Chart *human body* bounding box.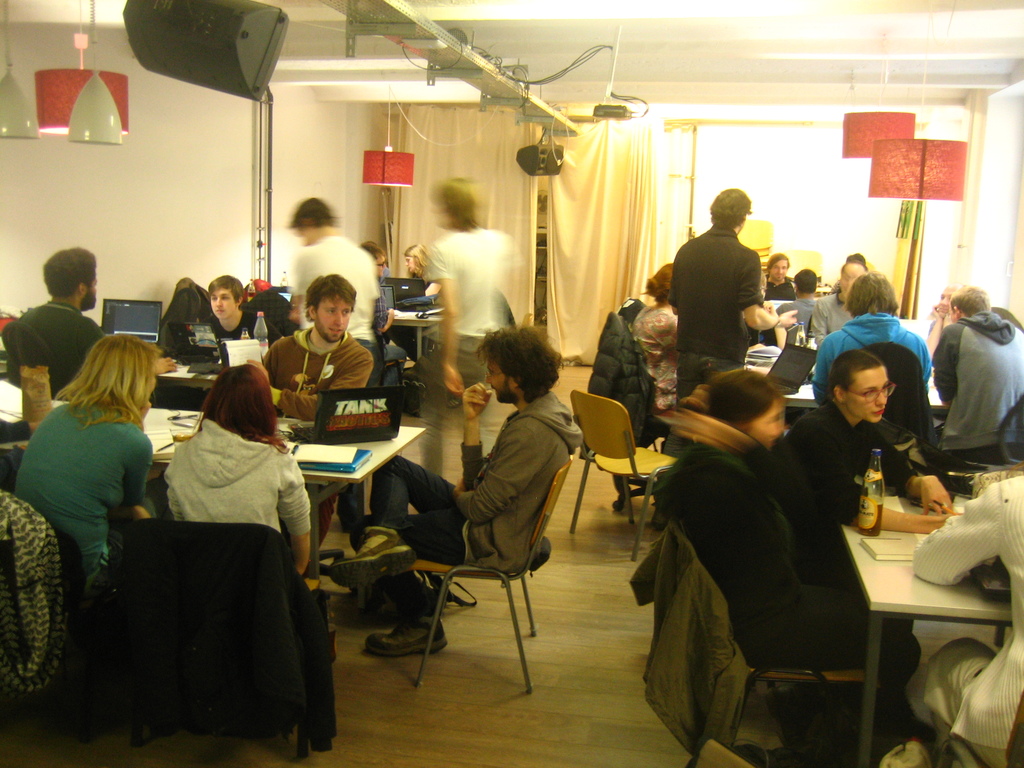
Charted: box(780, 267, 821, 344).
